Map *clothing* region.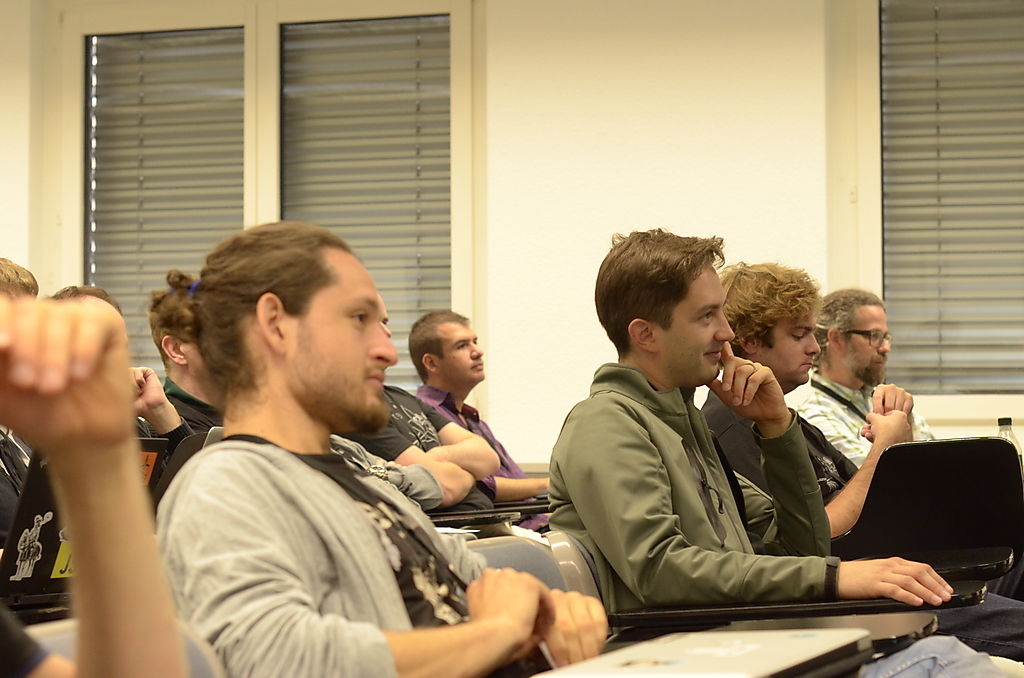
Mapped to 791 368 936 468.
